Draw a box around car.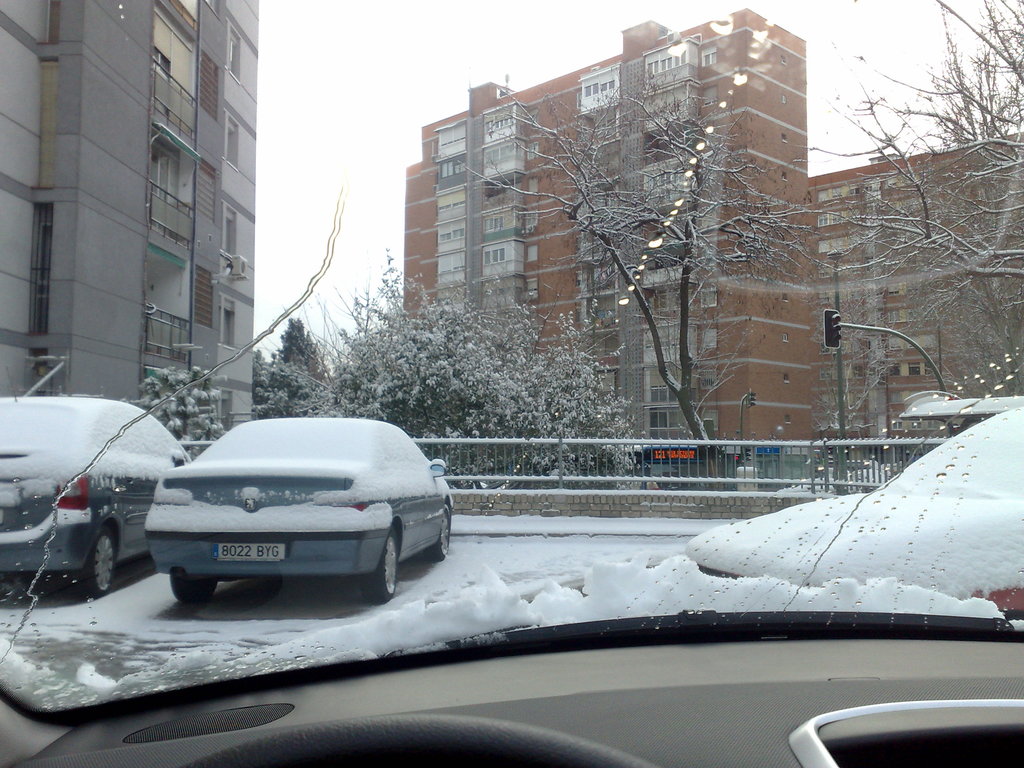
(left=0, top=1, right=1023, bottom=767).
